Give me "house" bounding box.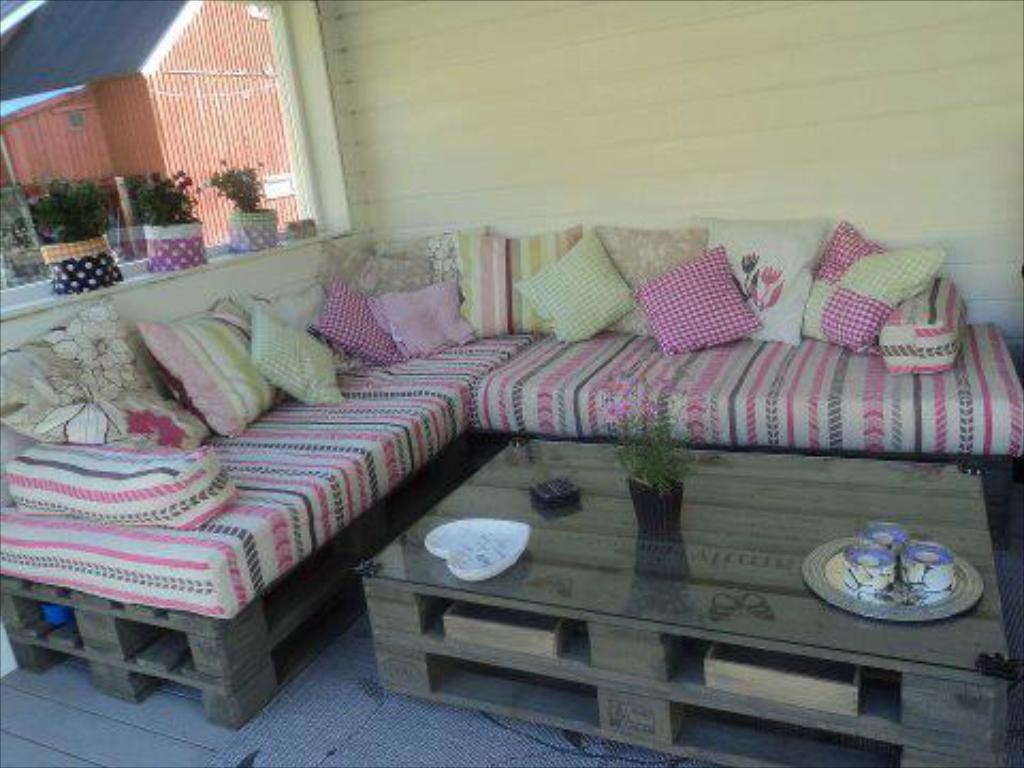
locate(0, 0, 1022, 766).
